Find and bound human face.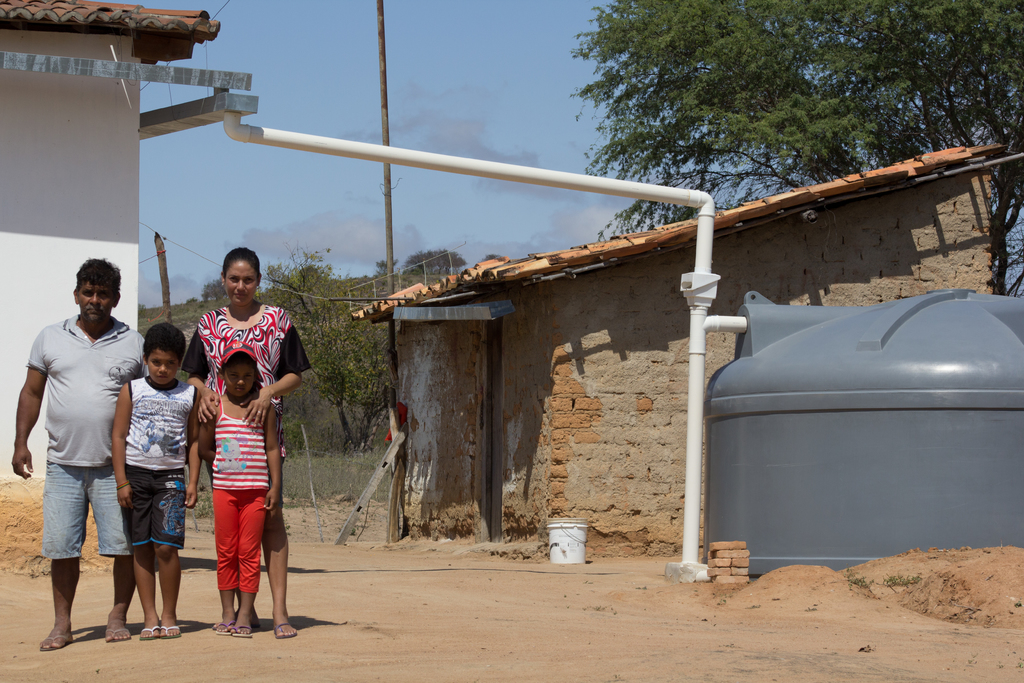
Bound: <region>227, 363, 253, 397</region>.
